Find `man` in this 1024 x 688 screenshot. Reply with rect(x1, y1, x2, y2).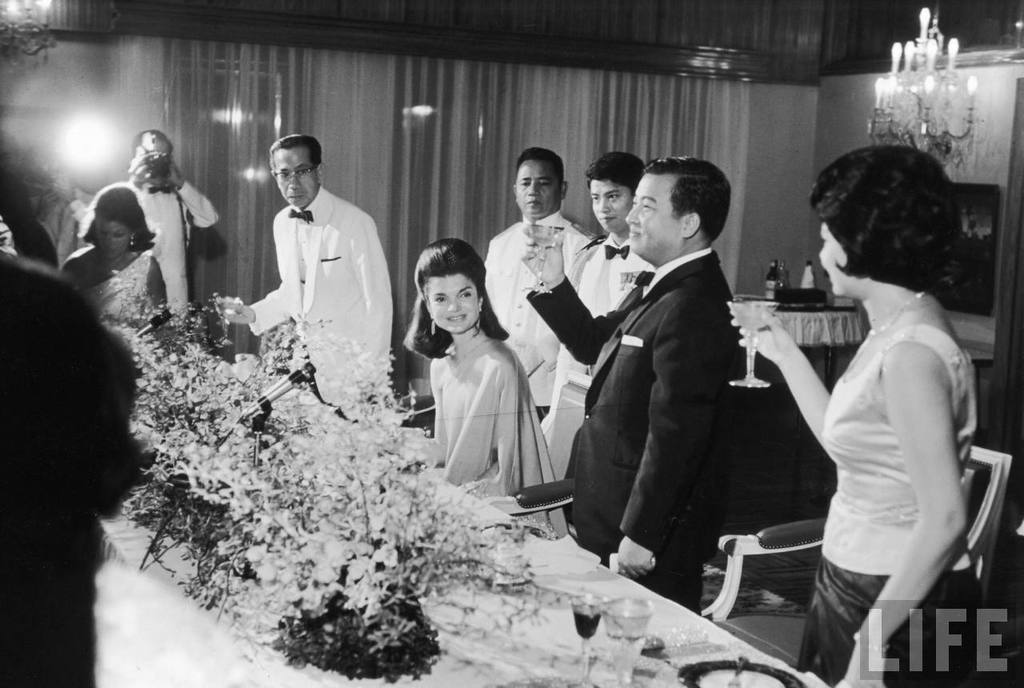
rect(530, 147, 659, 474).
